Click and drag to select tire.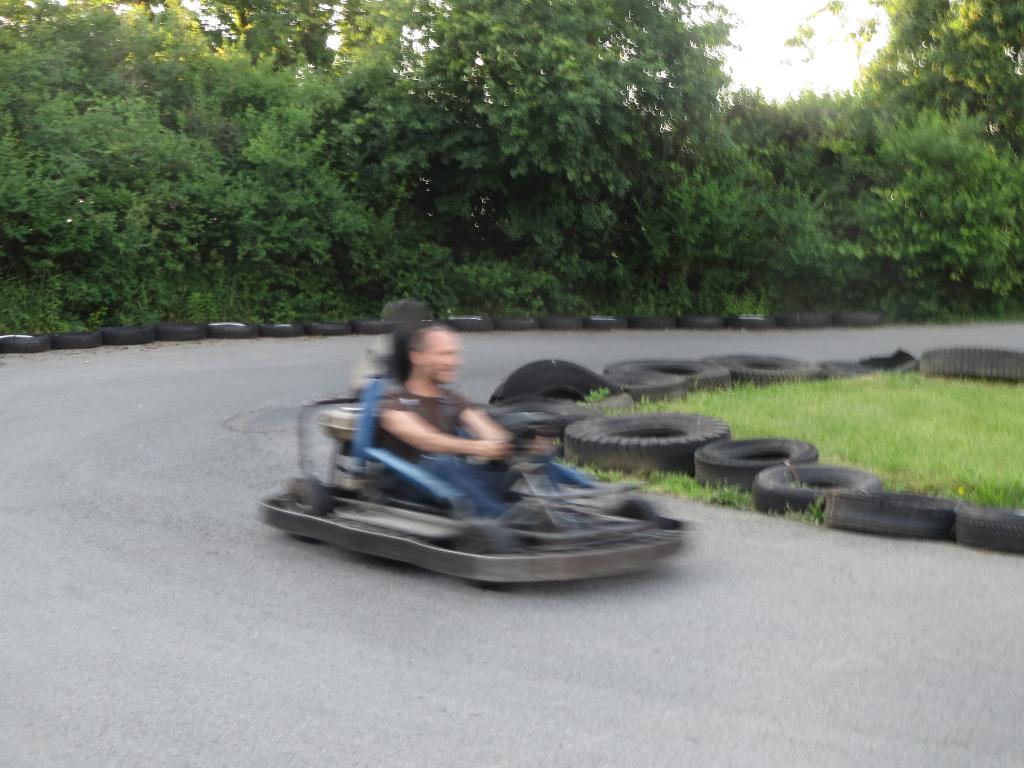
Selection: 631:316:682:328.
